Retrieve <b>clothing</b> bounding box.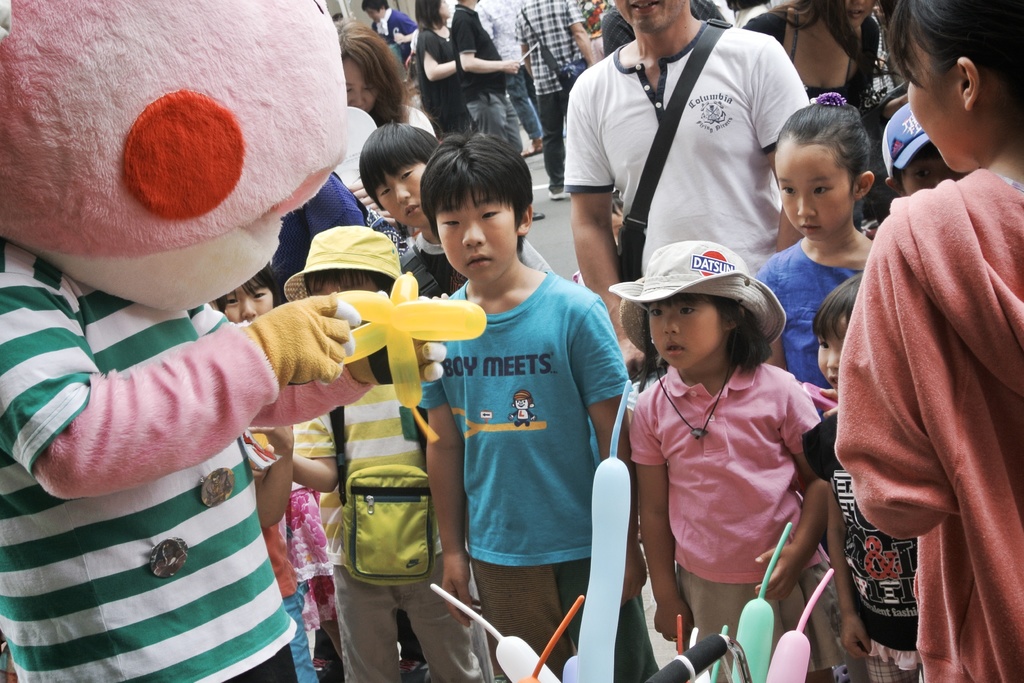
Bounding box: Rect(455, 7, 531, 219).
